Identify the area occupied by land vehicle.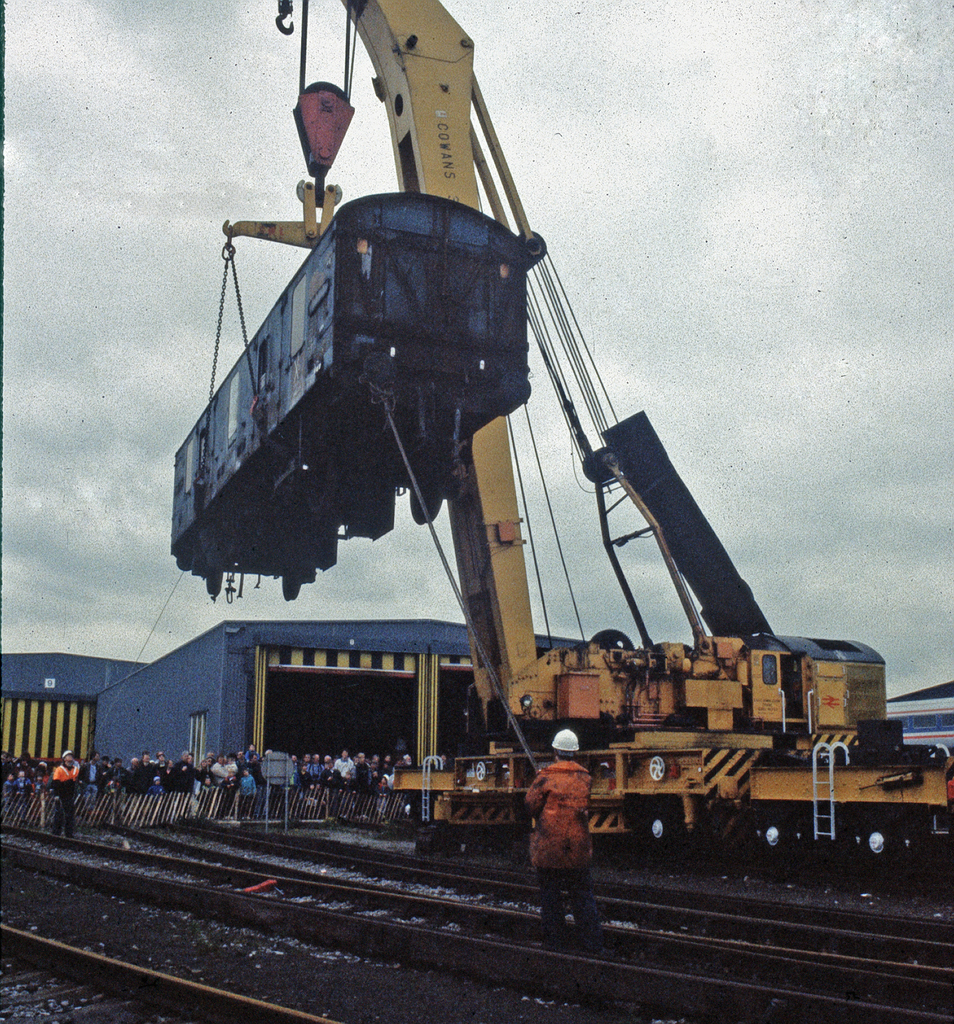
Area: 202, 0, 953, 879.
